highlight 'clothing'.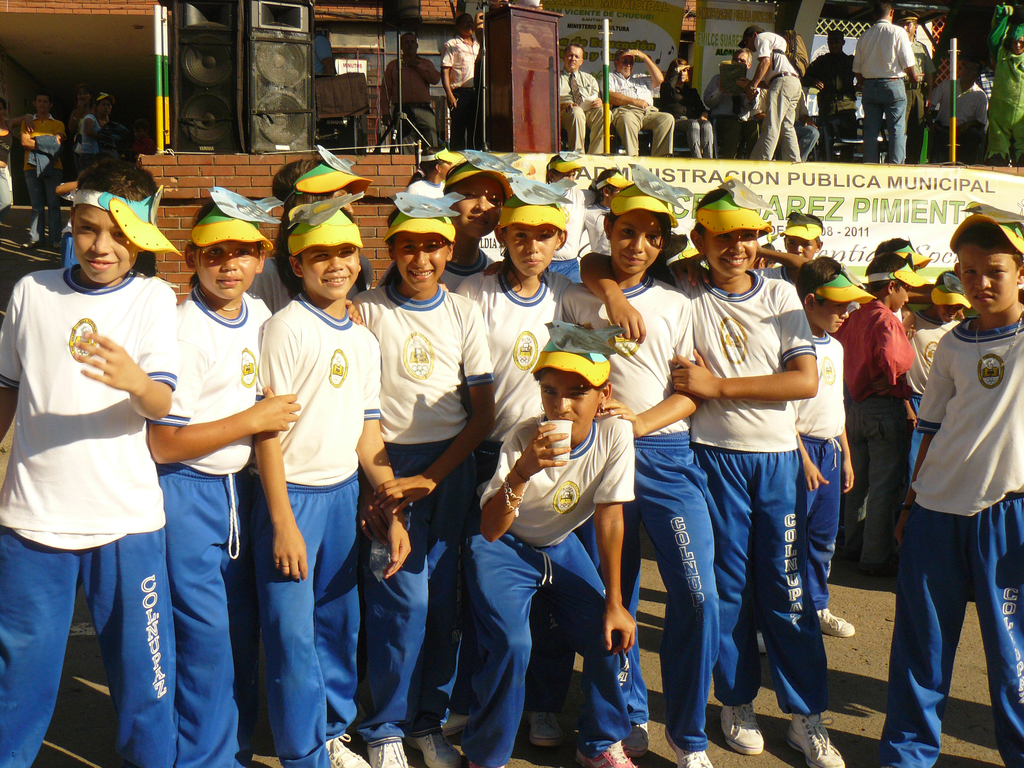
Highlighted region: bbox(797, 50, 858, 156).
